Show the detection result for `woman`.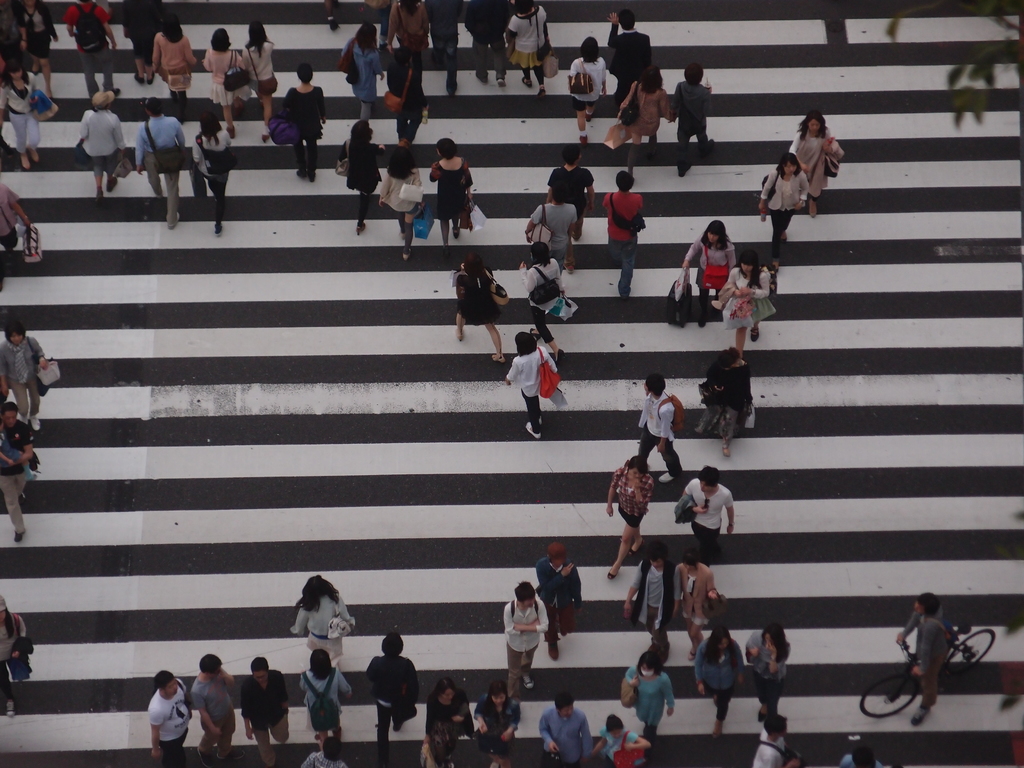
region(619, 64, 675, 174).
